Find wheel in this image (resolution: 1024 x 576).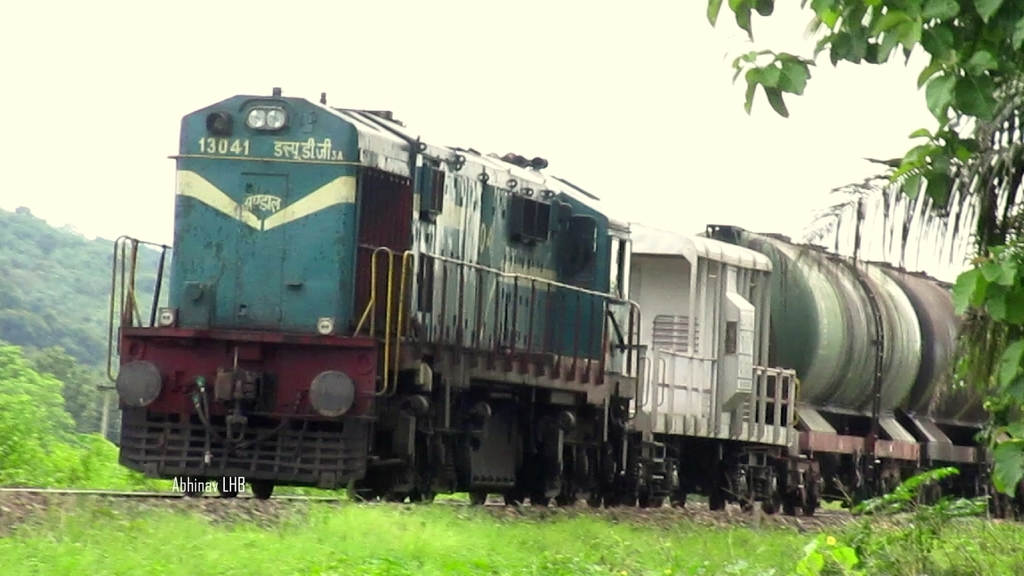
(504, 494, 522, 507).
